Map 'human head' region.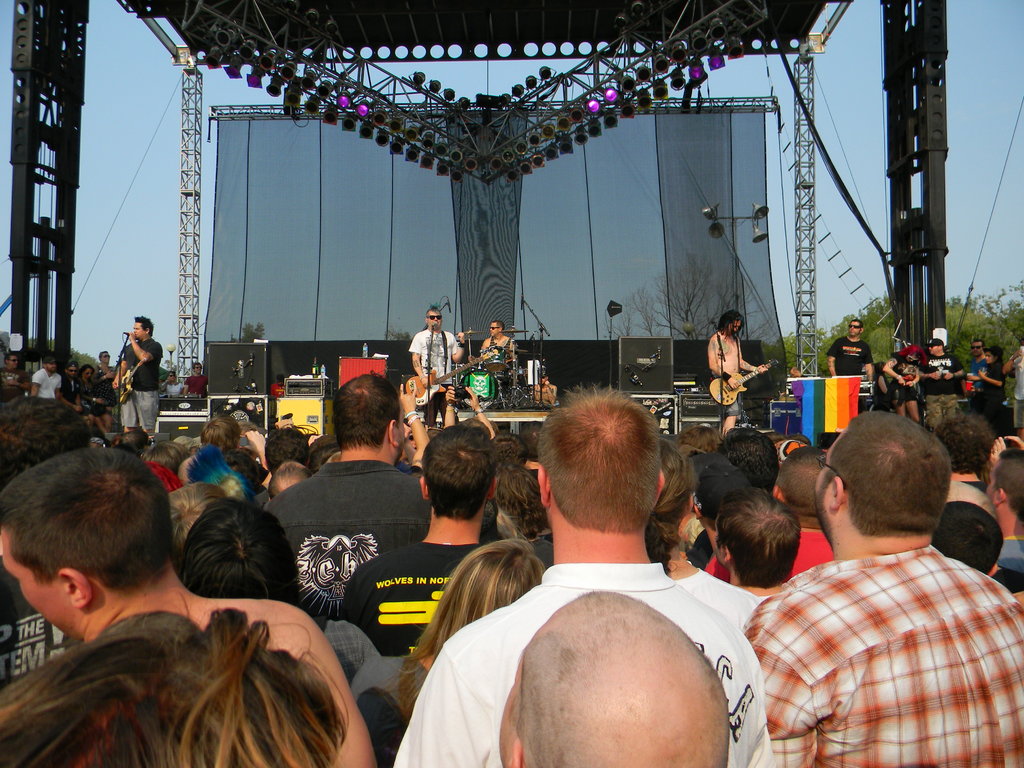
Mapped to [482, 461, 548, 542].
